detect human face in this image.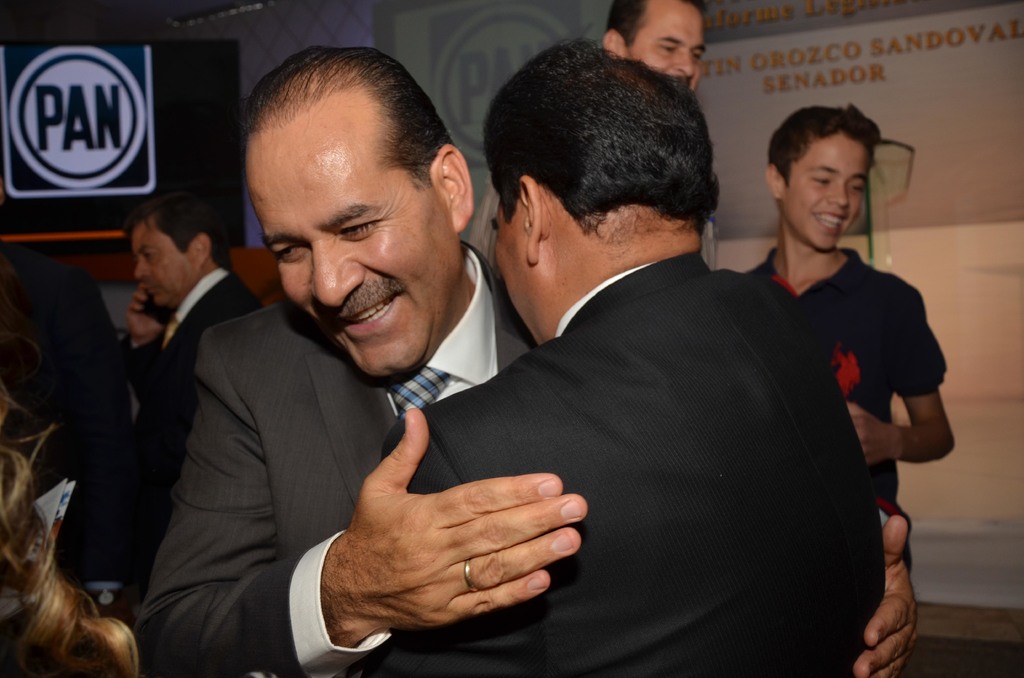
Detection: x1=622 y1=0 x2=706 y2=97.
